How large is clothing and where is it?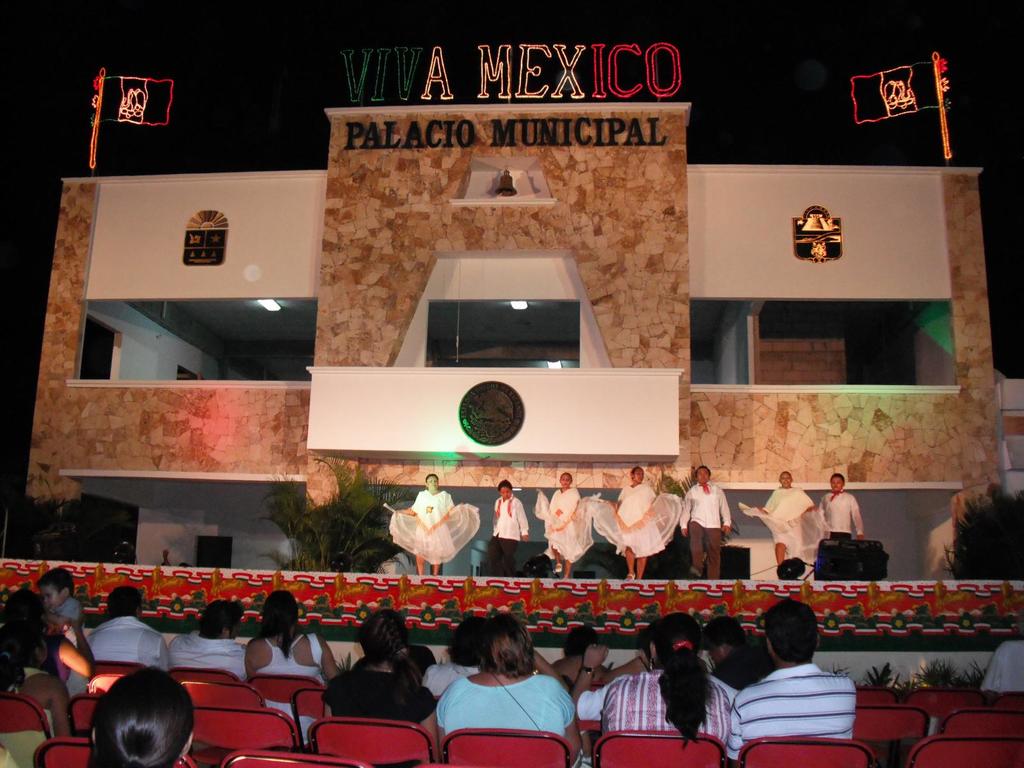
Bounding box: <region>727, 660, 860, 760</region>.
